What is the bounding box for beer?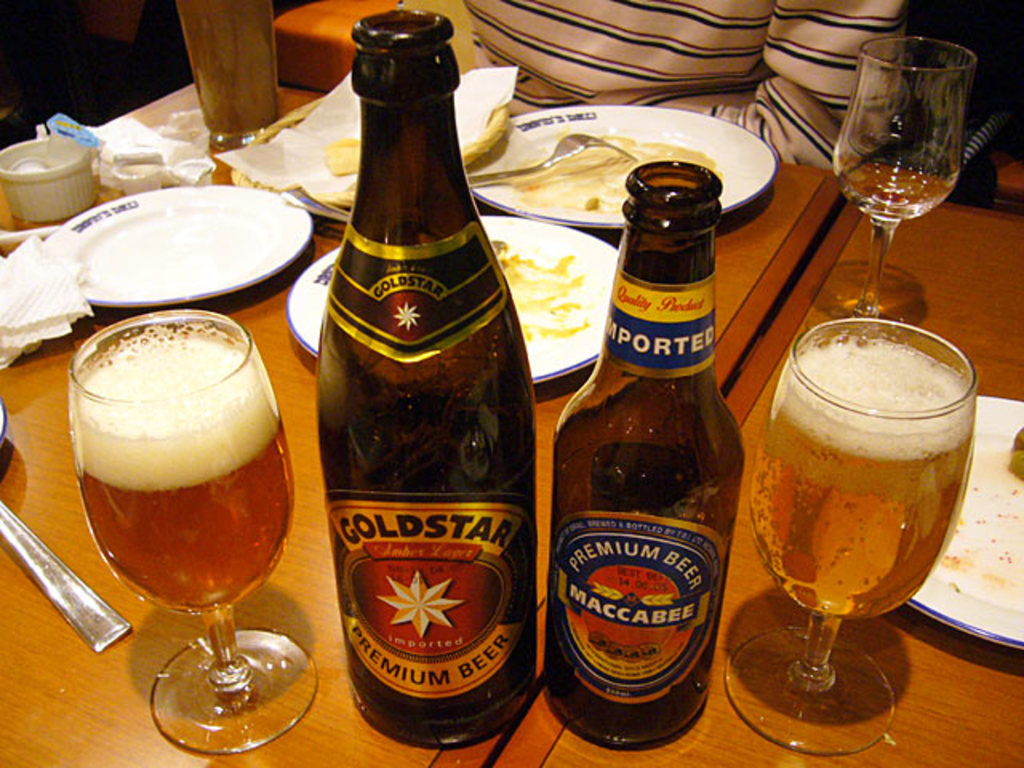
Rect(542, 163, 746, 747).
